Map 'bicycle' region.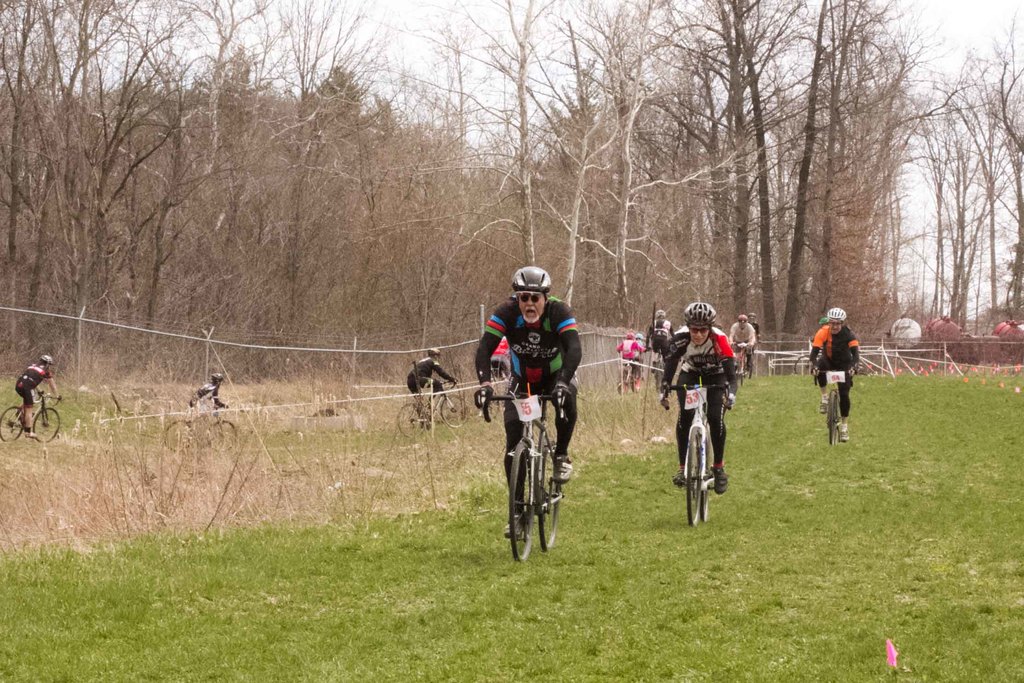
Mapped to <region>811, 366, 856, 447</region>.
